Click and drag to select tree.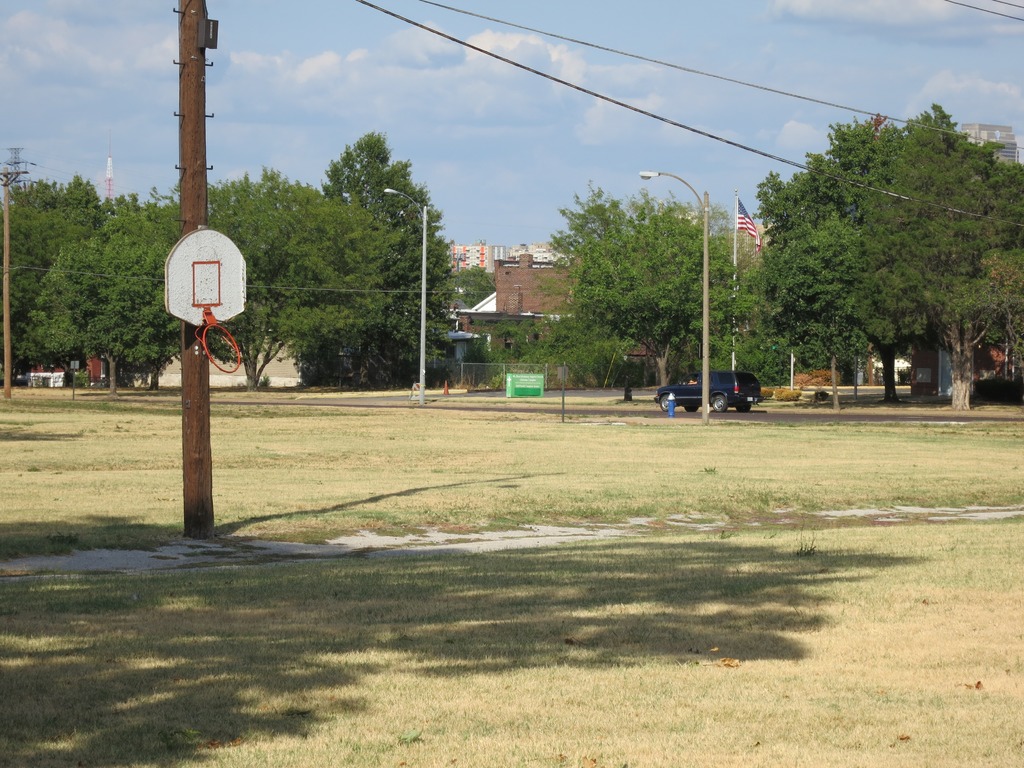
Selection: [106,170,390,392].
